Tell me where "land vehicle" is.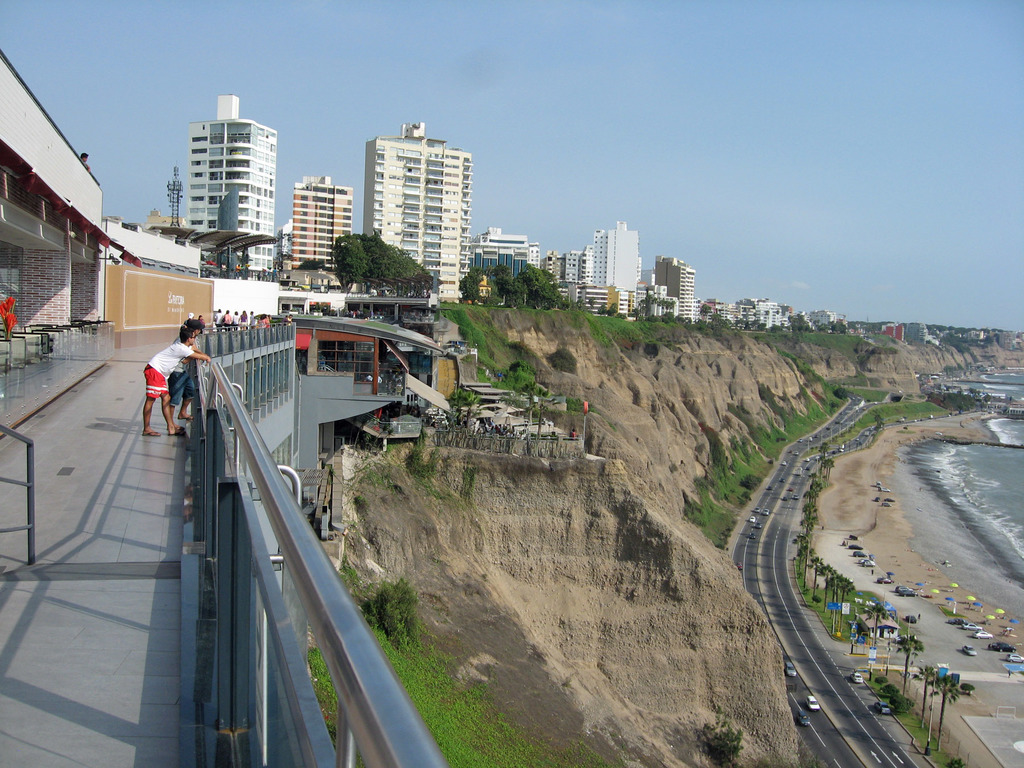
"land vehicle" is at box=[754, 507, 760, 509].
